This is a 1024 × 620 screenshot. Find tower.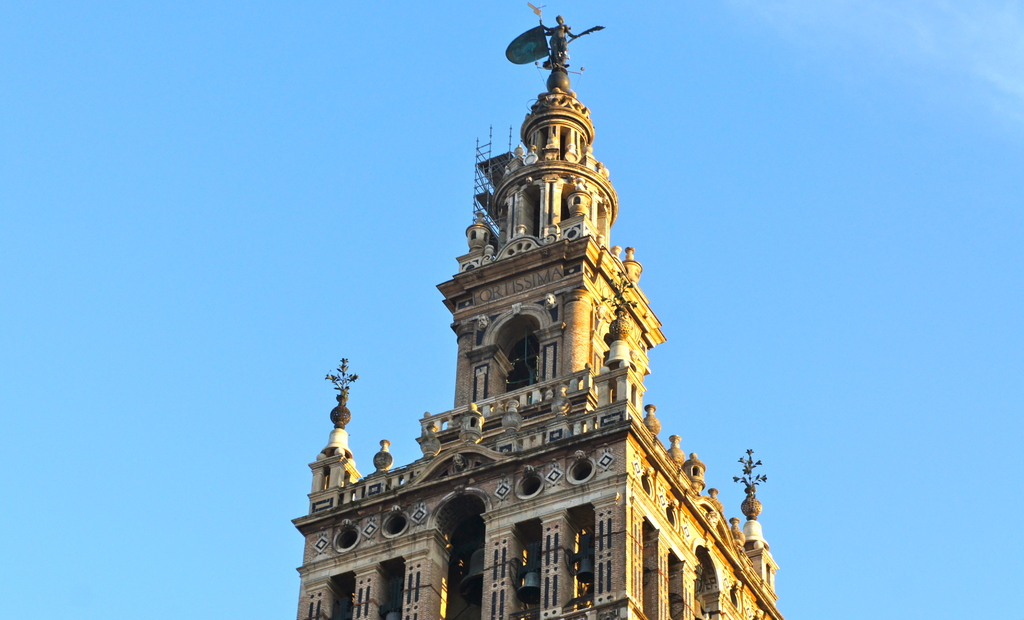
Bounding box: Rect(275, 0, 812, 614).
